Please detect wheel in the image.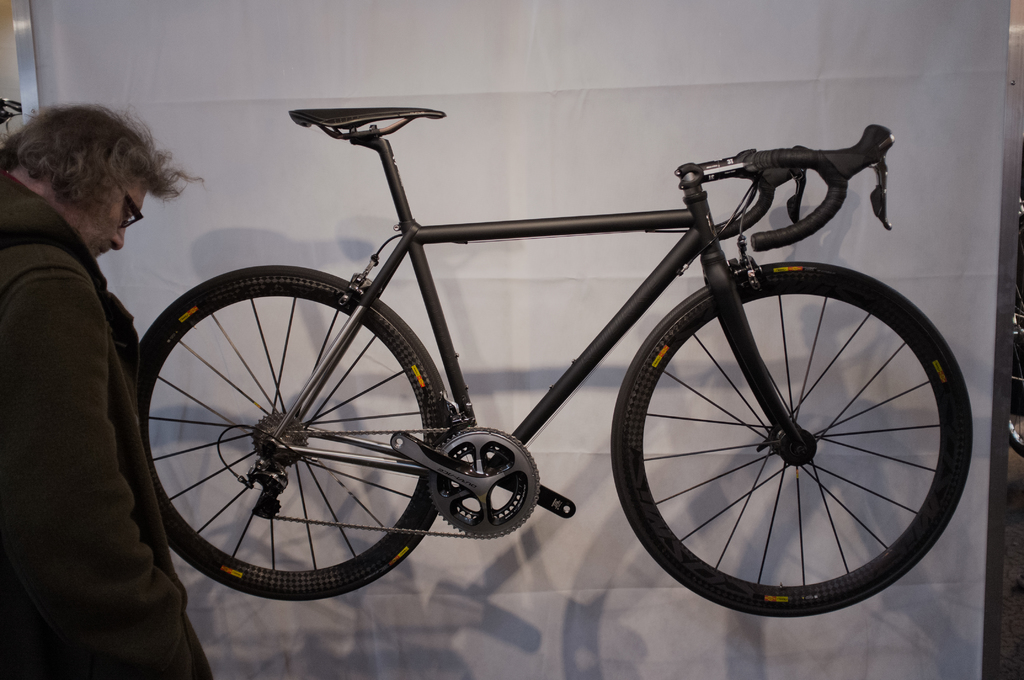
rect(610, 256, 976, 615).
